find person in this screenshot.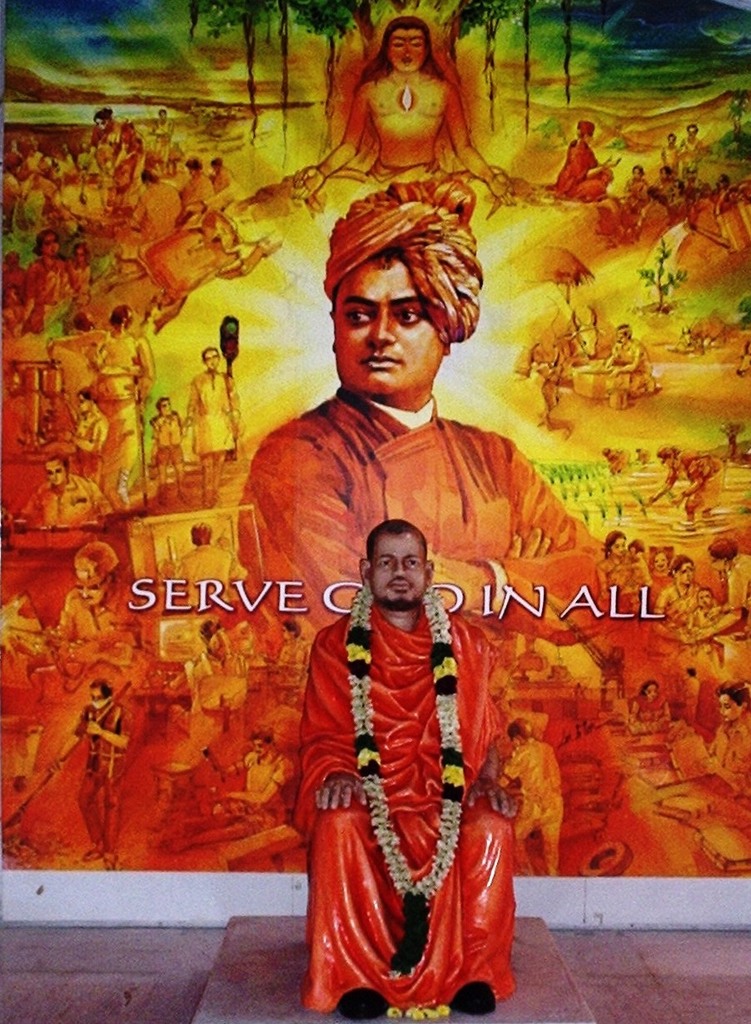
The bounding box for person is (x1=151, y1=396, x2=188, y2=507).
